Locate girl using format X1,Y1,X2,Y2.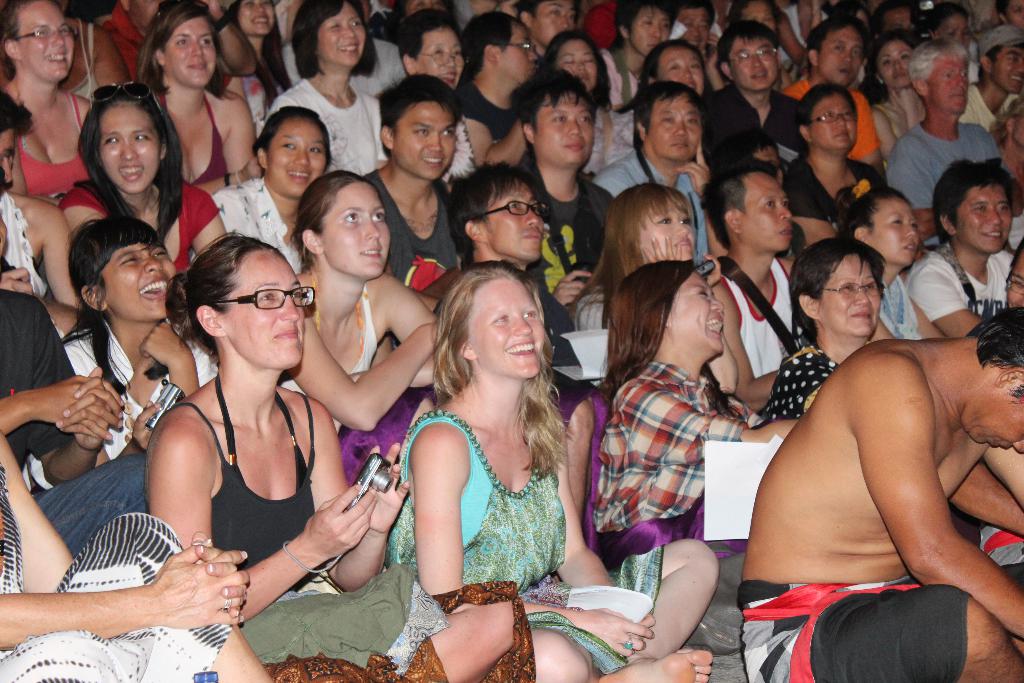
540,27,634,173.
